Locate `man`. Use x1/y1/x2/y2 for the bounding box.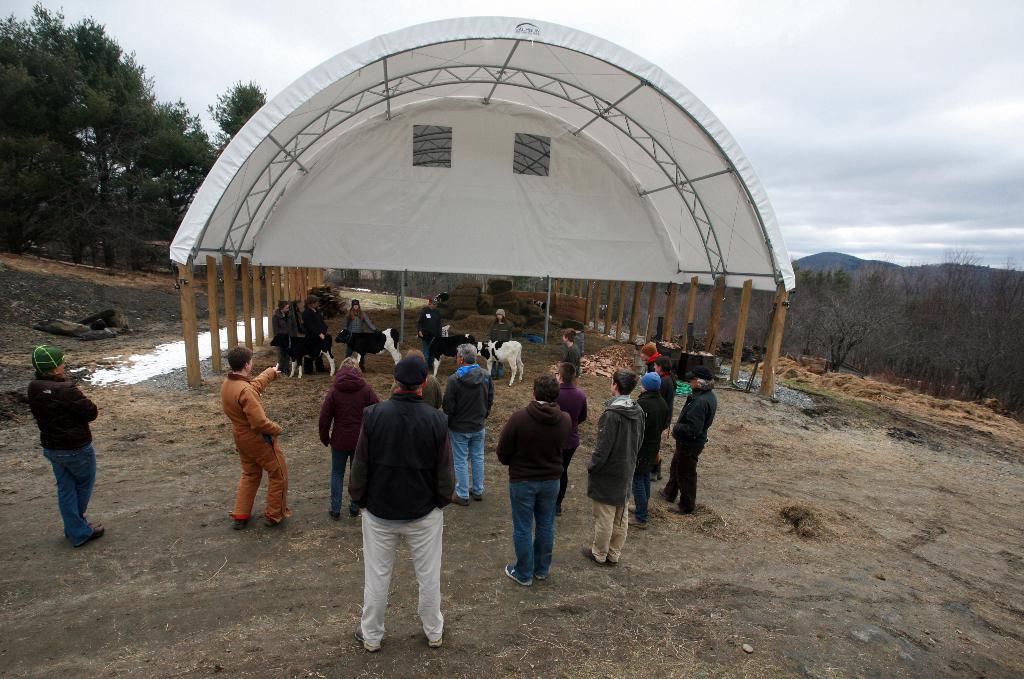
560/327/581/386.
